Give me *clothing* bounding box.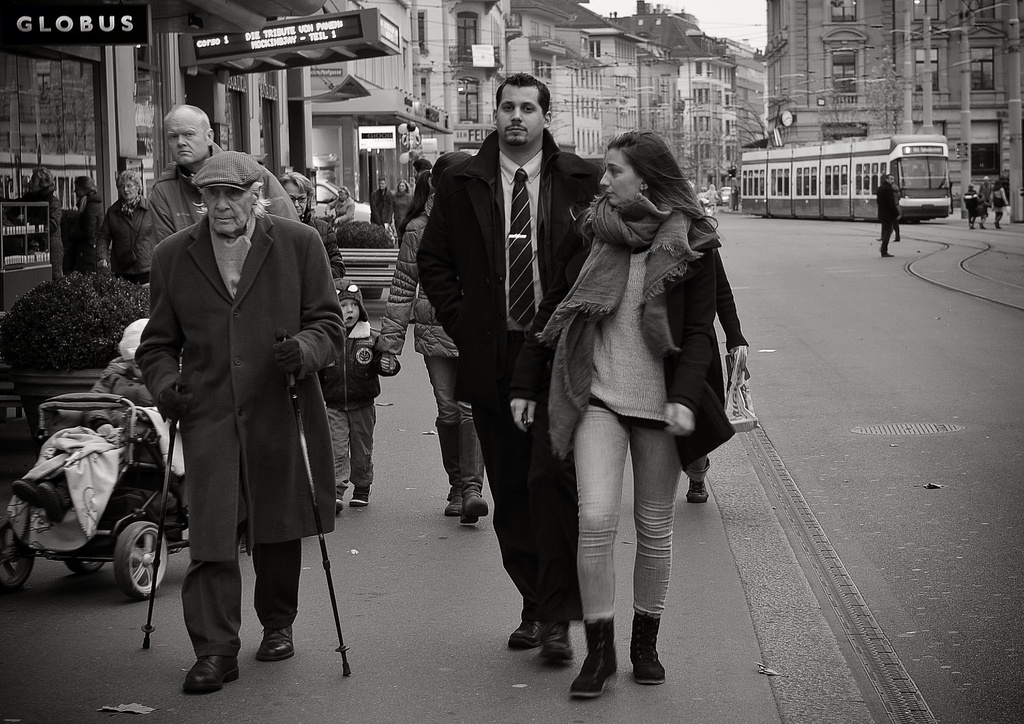
{"x1": 981, "y1": 182, "x2": 986, "y2": 217}.
